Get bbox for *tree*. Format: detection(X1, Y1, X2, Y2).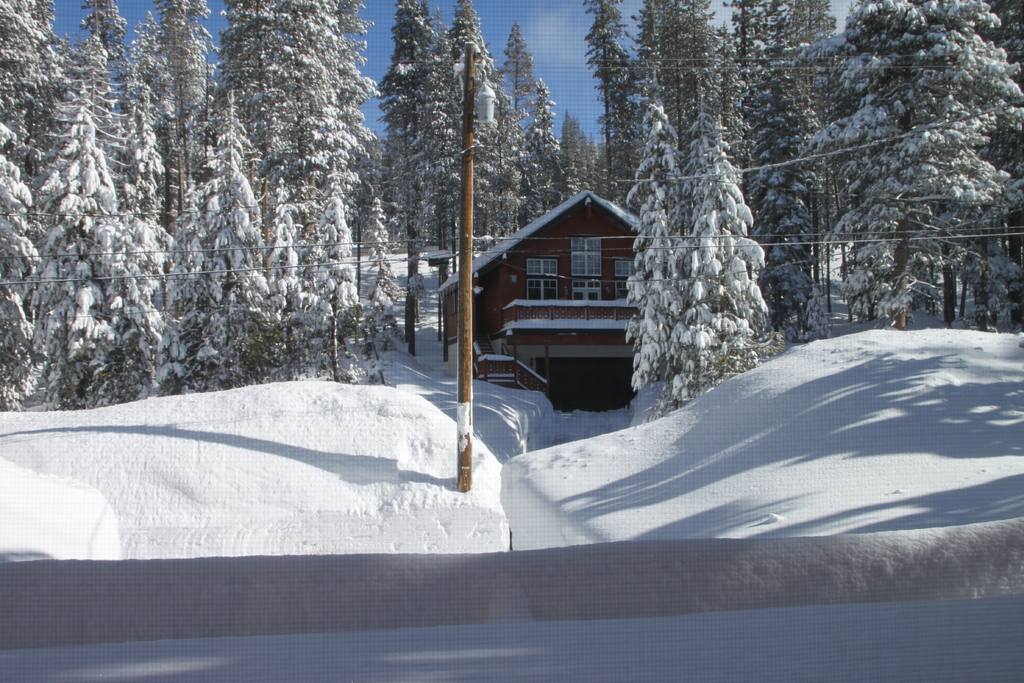
detection(83, 0, 150, 414).
